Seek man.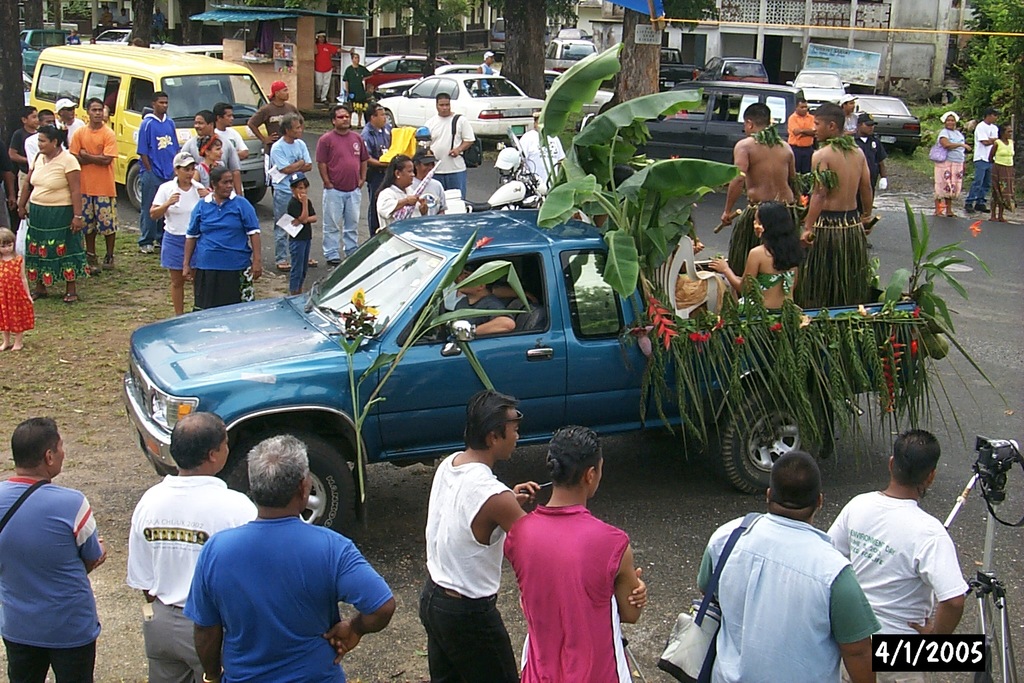
<region>833, 92, 861, 130</region>.
